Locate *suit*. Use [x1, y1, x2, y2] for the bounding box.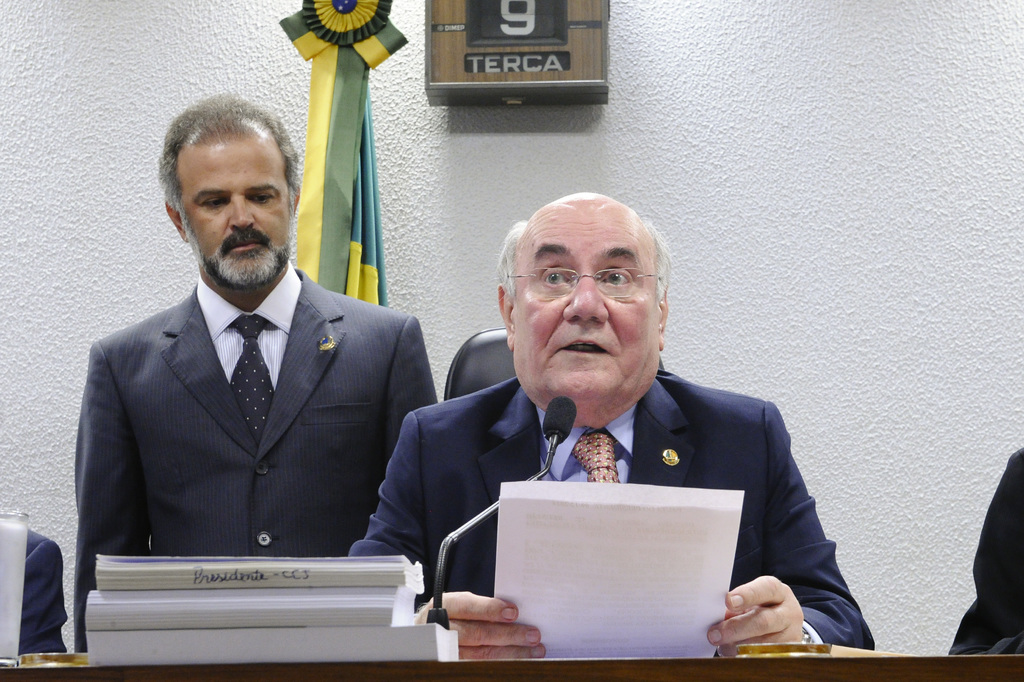
[56, 200, 437, 599].
